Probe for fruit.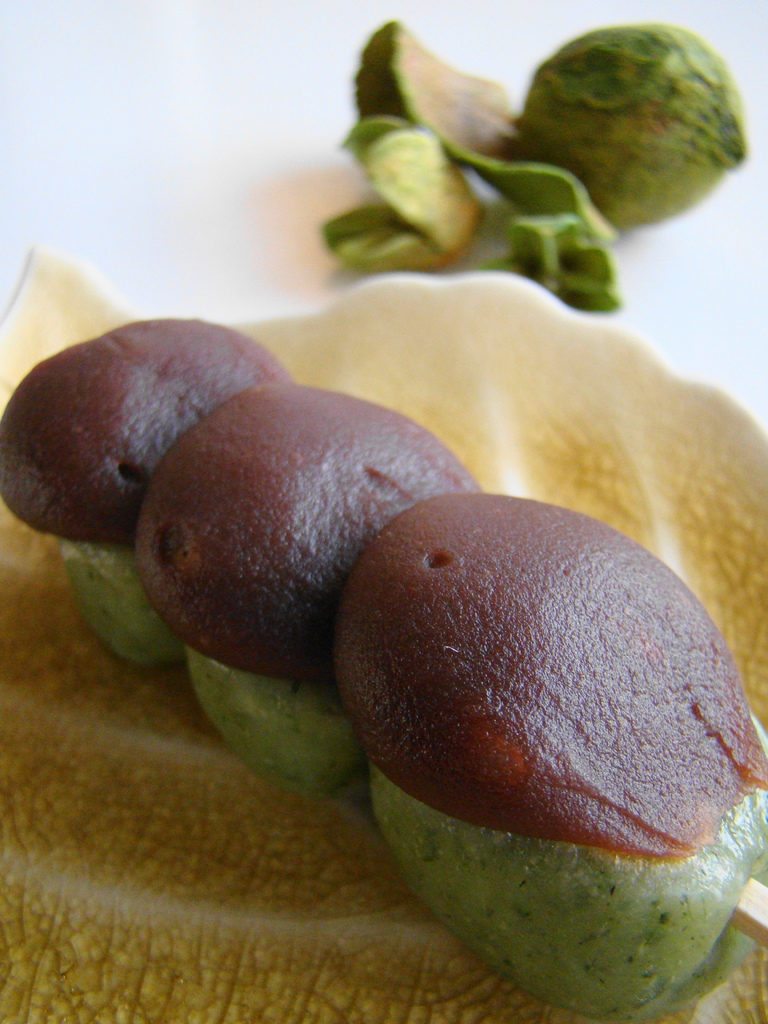
Probe result: (518,28,748,232).
